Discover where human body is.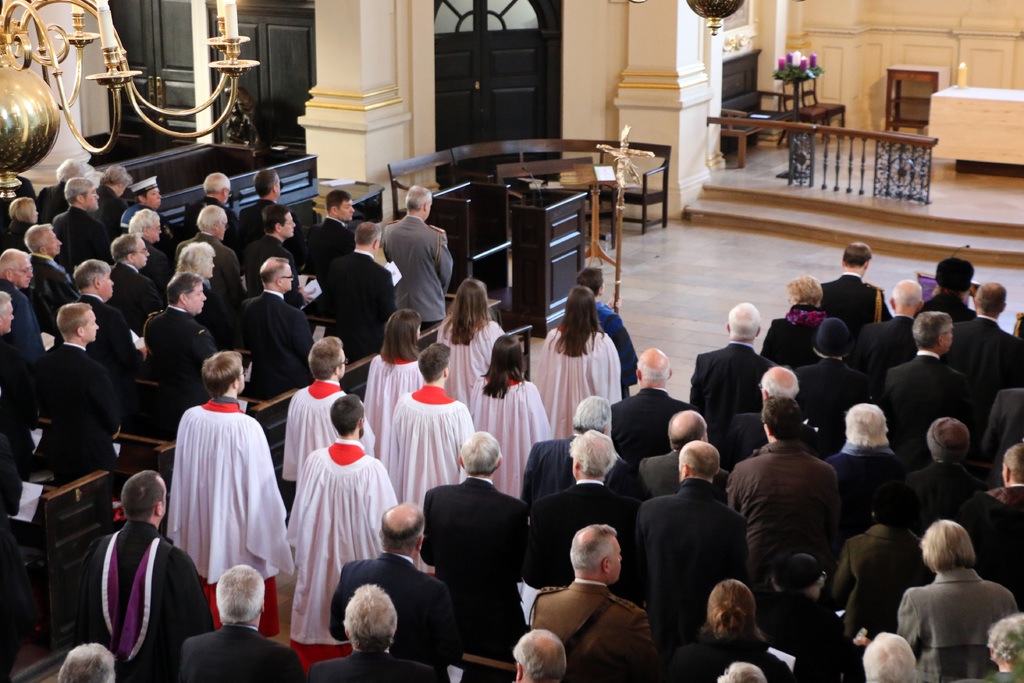
Discovered at detection(168, 570, 292, 682).
